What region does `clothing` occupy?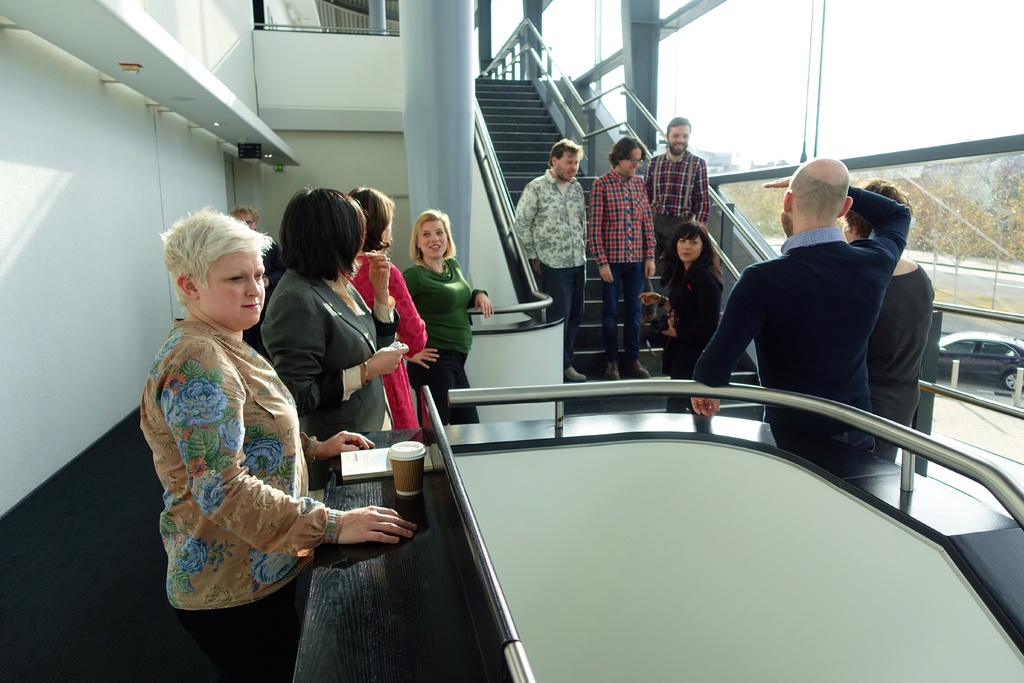
{"left": 135, "top": 281, "right": 328, "bottom": 615}.
